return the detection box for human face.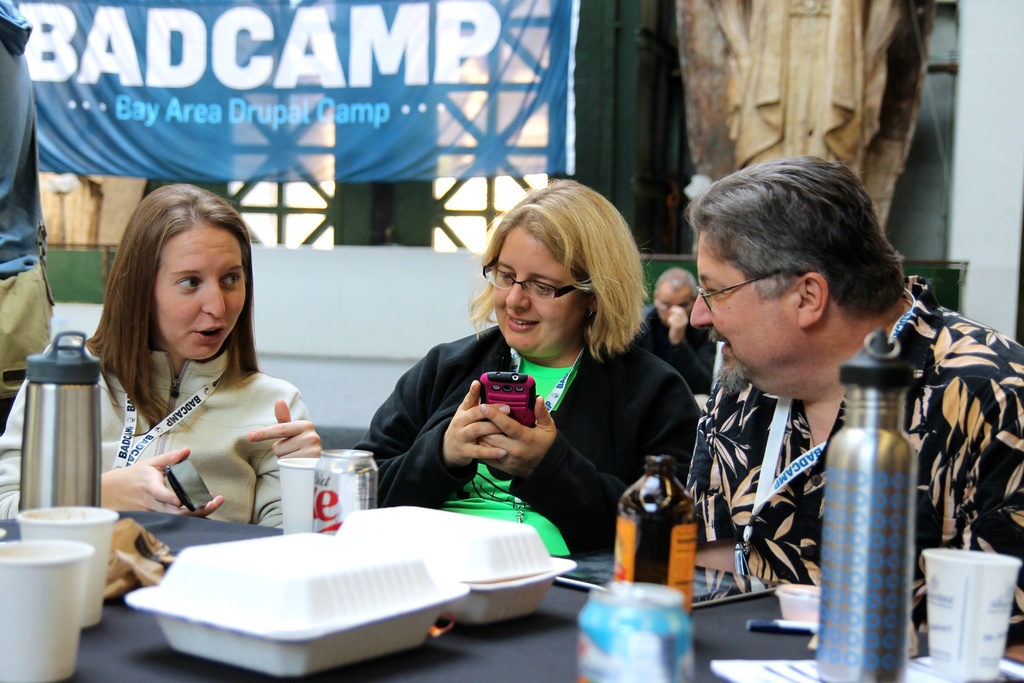
[658, 285, 700, 325].
